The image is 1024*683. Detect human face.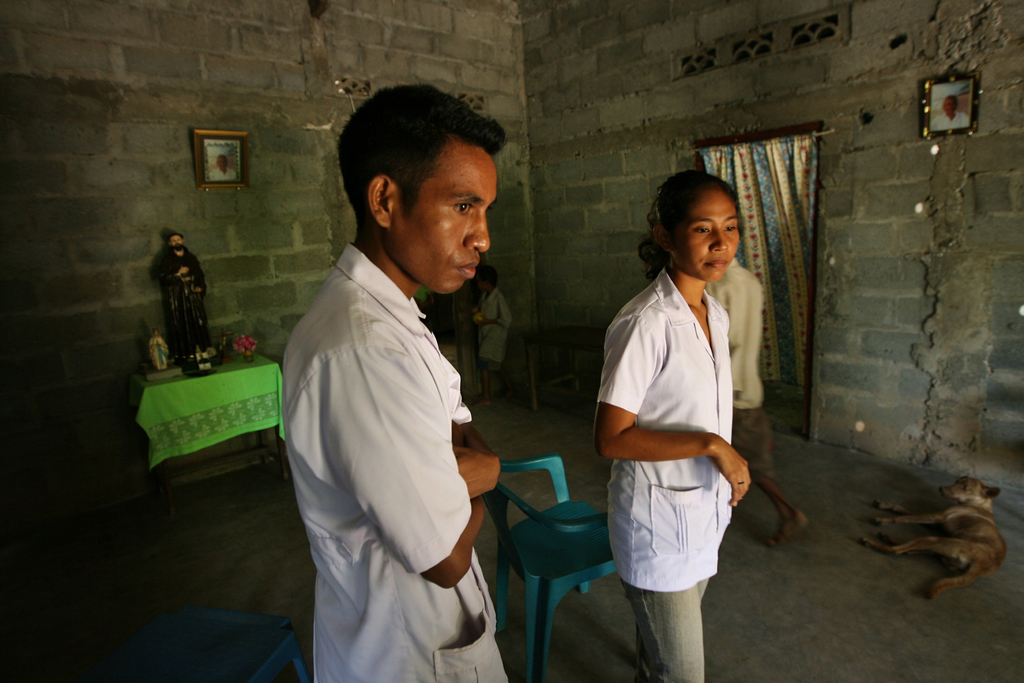
Detection: (396, 147, 493, 298).
